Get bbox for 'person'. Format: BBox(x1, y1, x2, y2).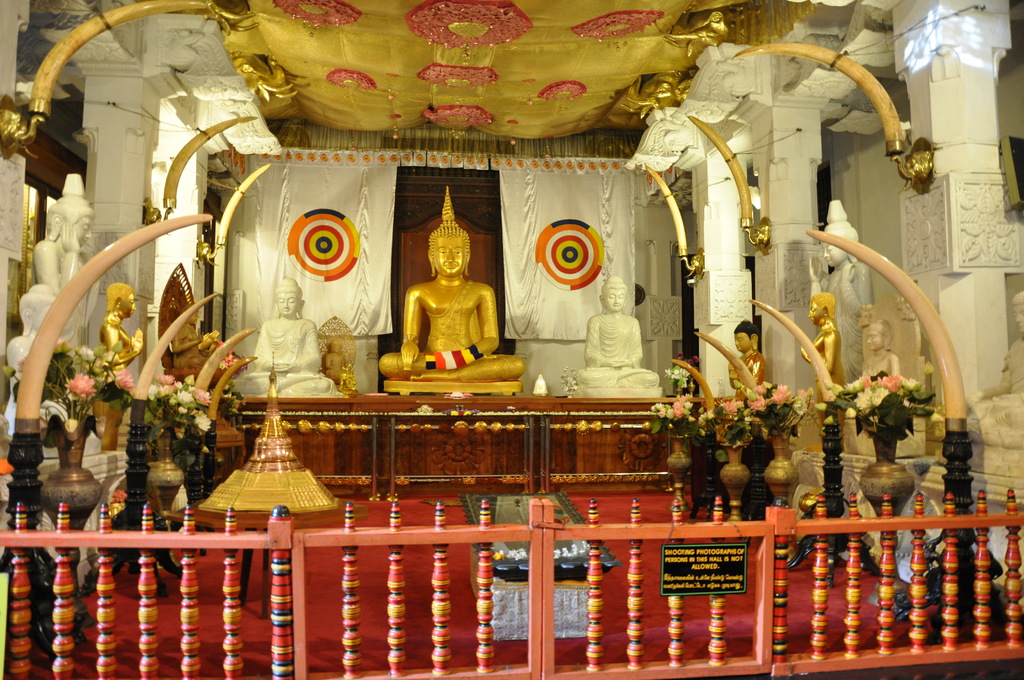
BBox(168, 298, 223, 369).
